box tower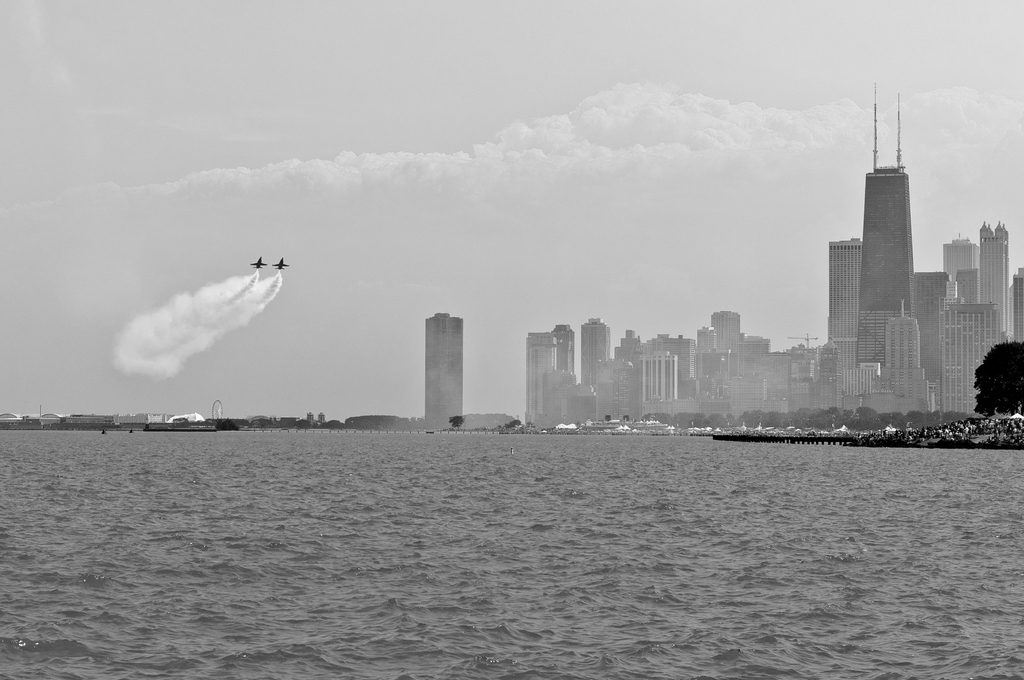
l=678, t=336, r=700, b=384
